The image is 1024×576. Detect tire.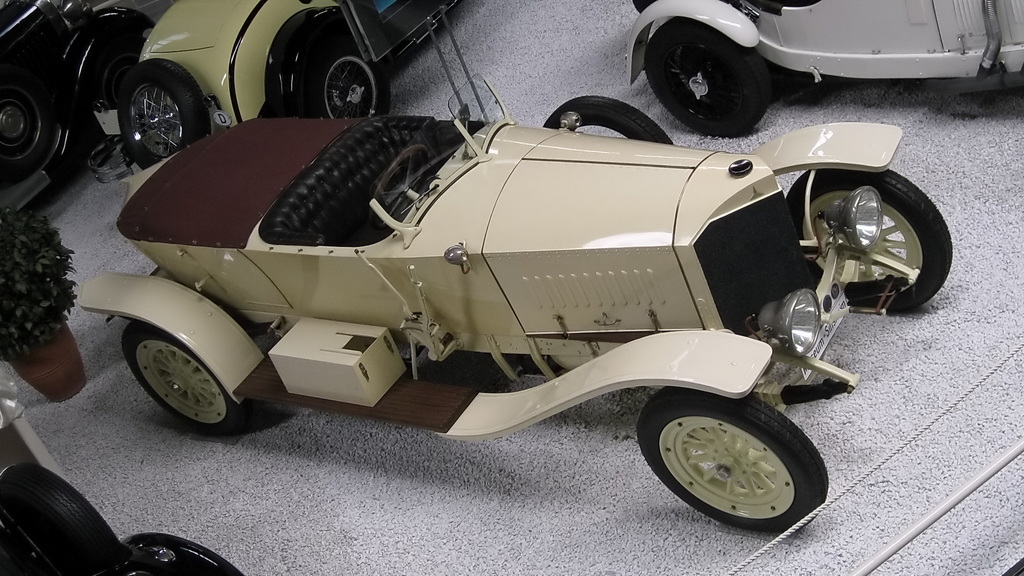
Detection: [x1=642, y1=3, x2=794, y2=130].
